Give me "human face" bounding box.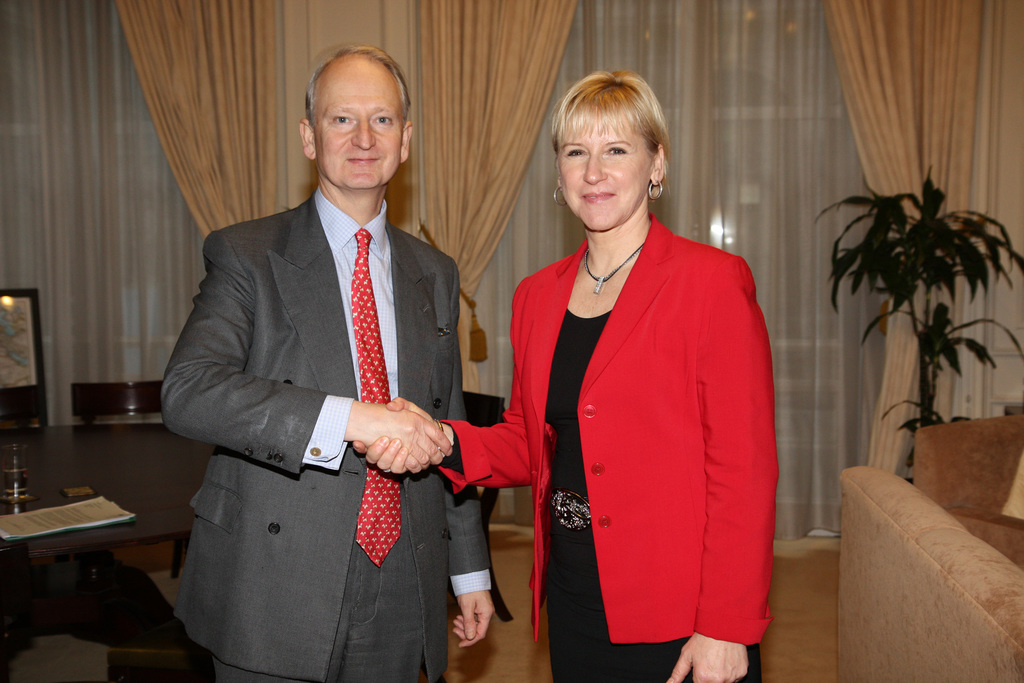
557 124 651 231.
